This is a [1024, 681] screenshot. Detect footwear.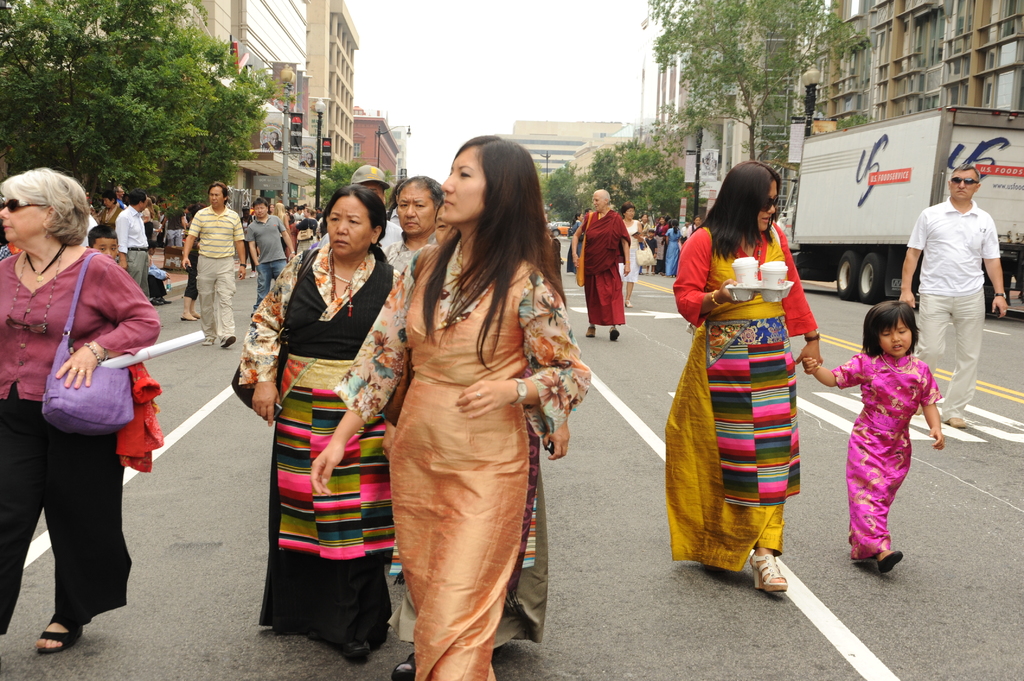
<box>946,415,968,430</box>.
